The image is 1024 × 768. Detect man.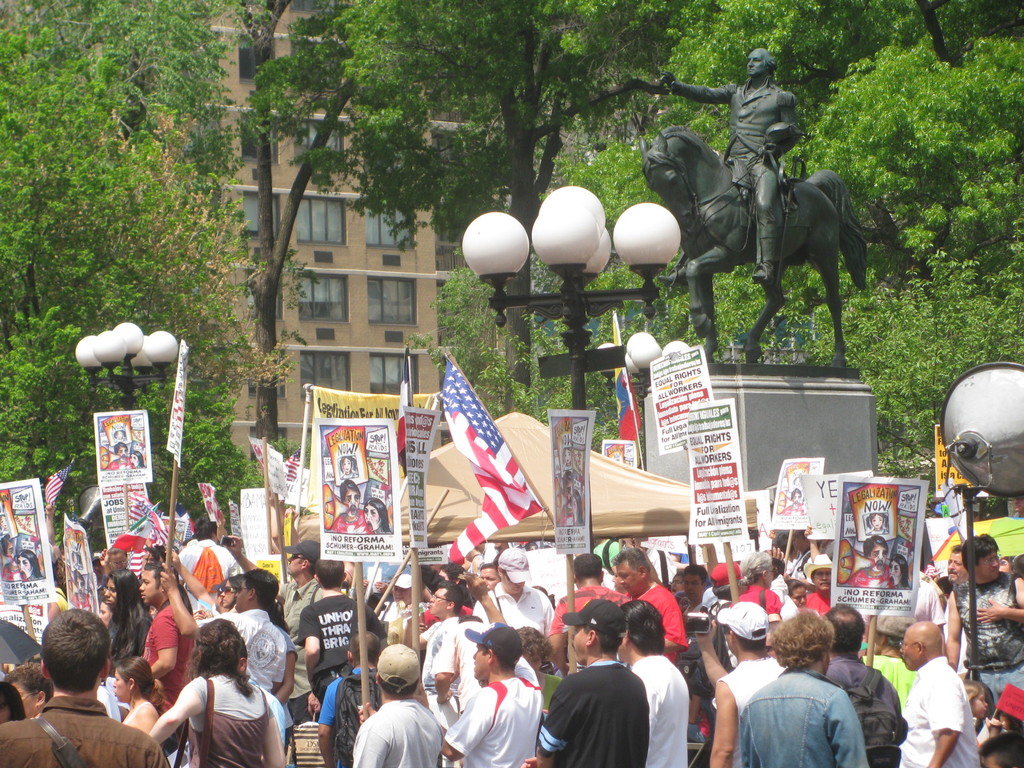
Detection: [x1=717, y1=616, x2=867, y2=767].
